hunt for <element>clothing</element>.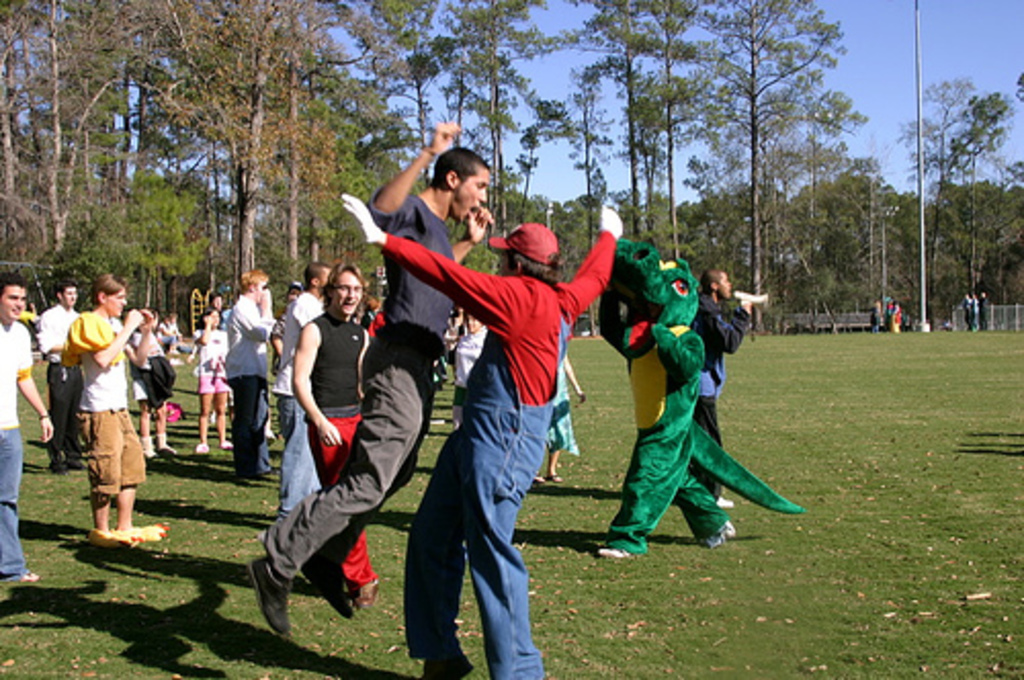
Hunted down at [left=889, top=303, right=891, bottom=330].
